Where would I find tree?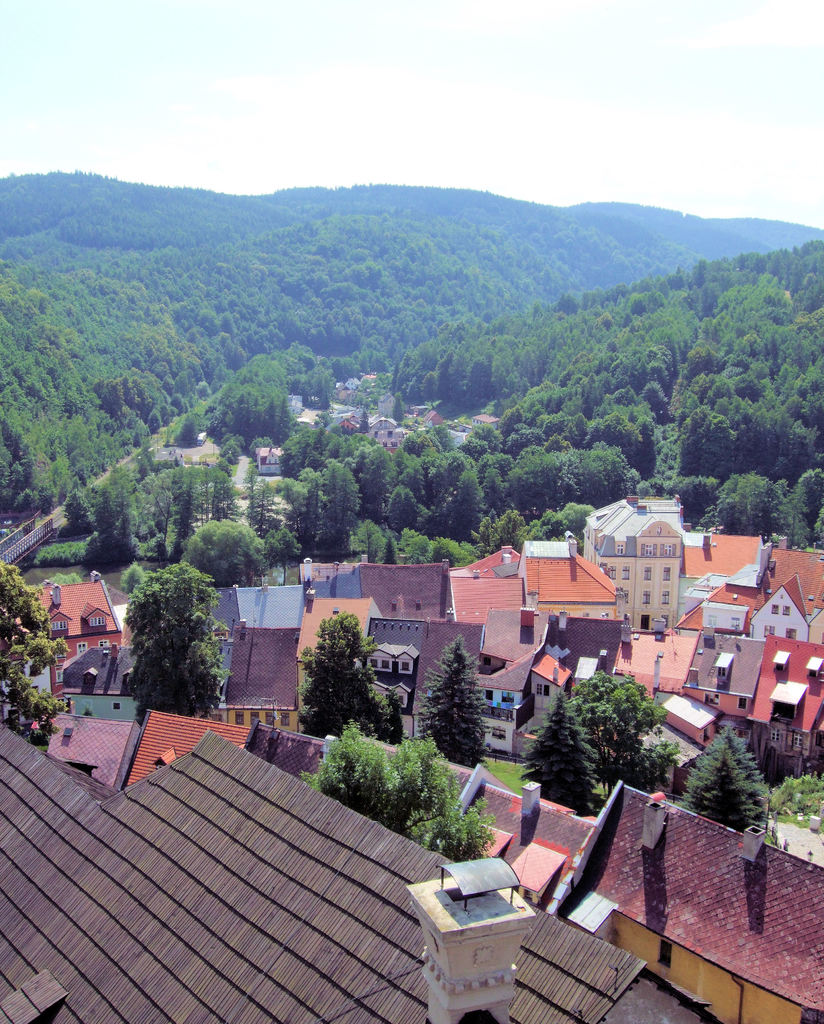
At <bbox>363, 409, 370, 435</bbox>.
